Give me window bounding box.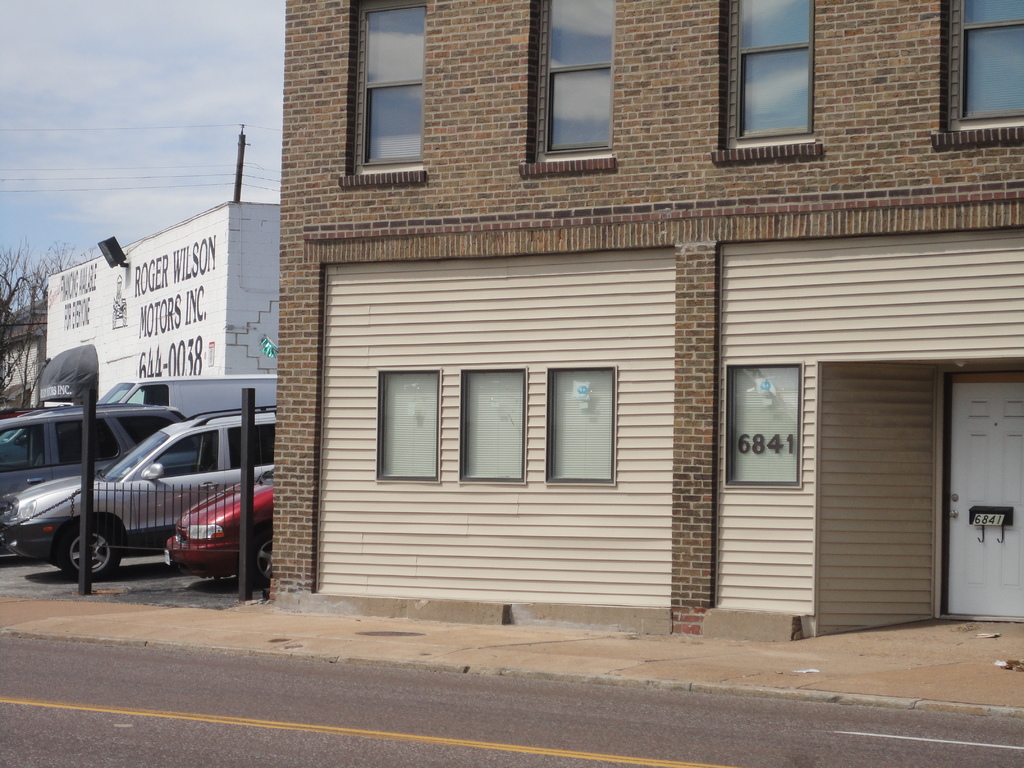
714 0 829 161.
